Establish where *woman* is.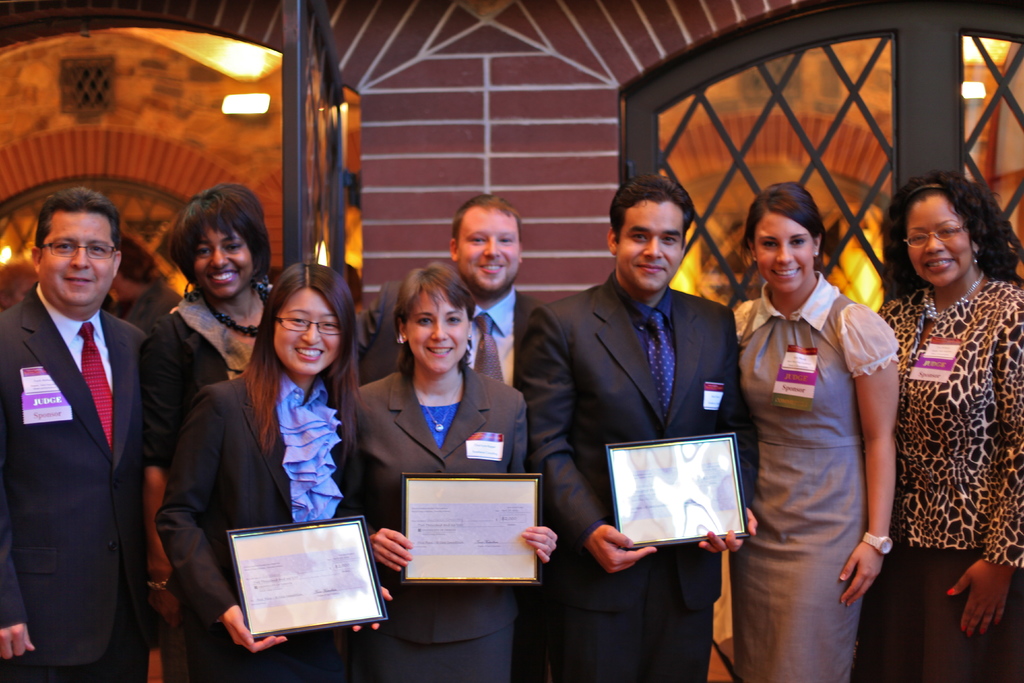
Established at 145, 181, 271, 682.
